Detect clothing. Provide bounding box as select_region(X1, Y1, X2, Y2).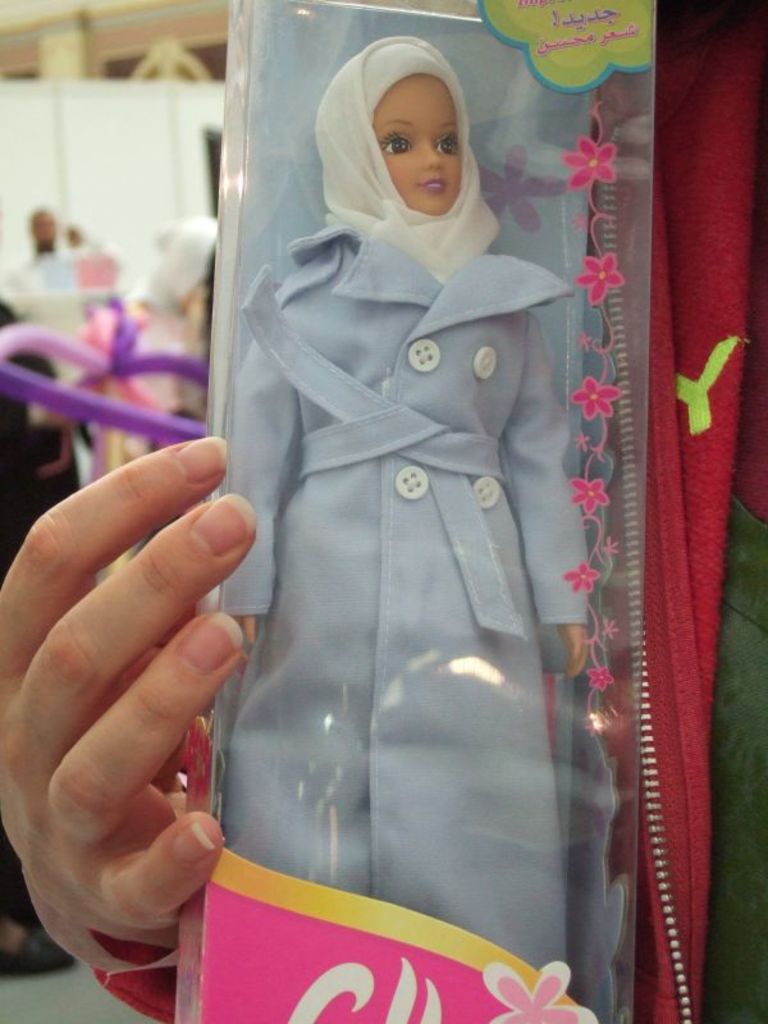
select_region(184, 87, 639, 948).
